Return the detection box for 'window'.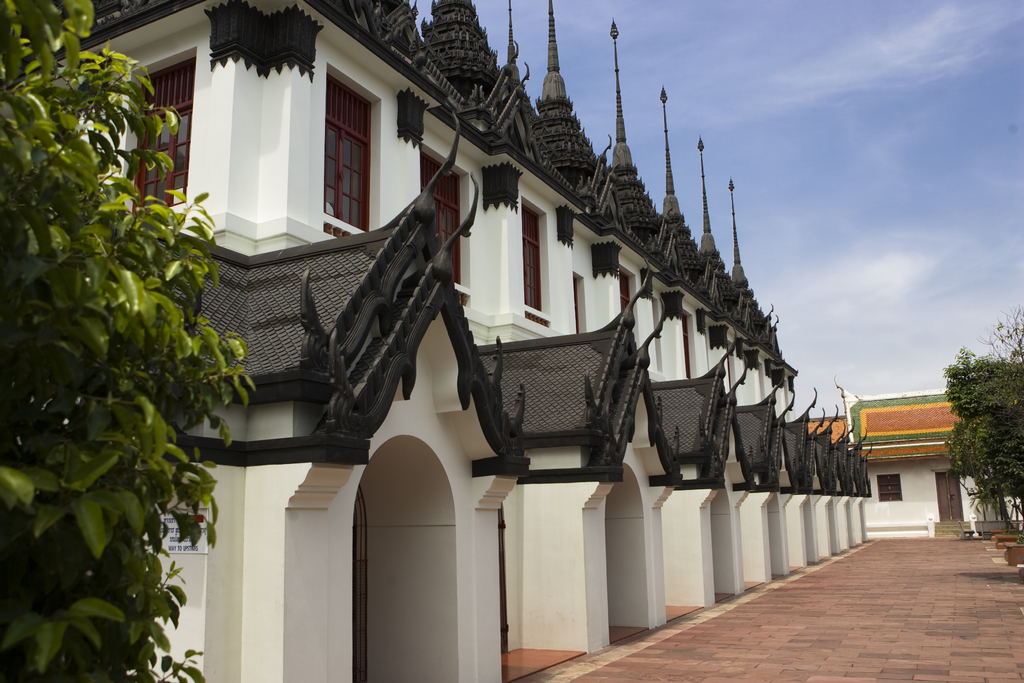
(left=880, top=477, right=898, bottom=502).
